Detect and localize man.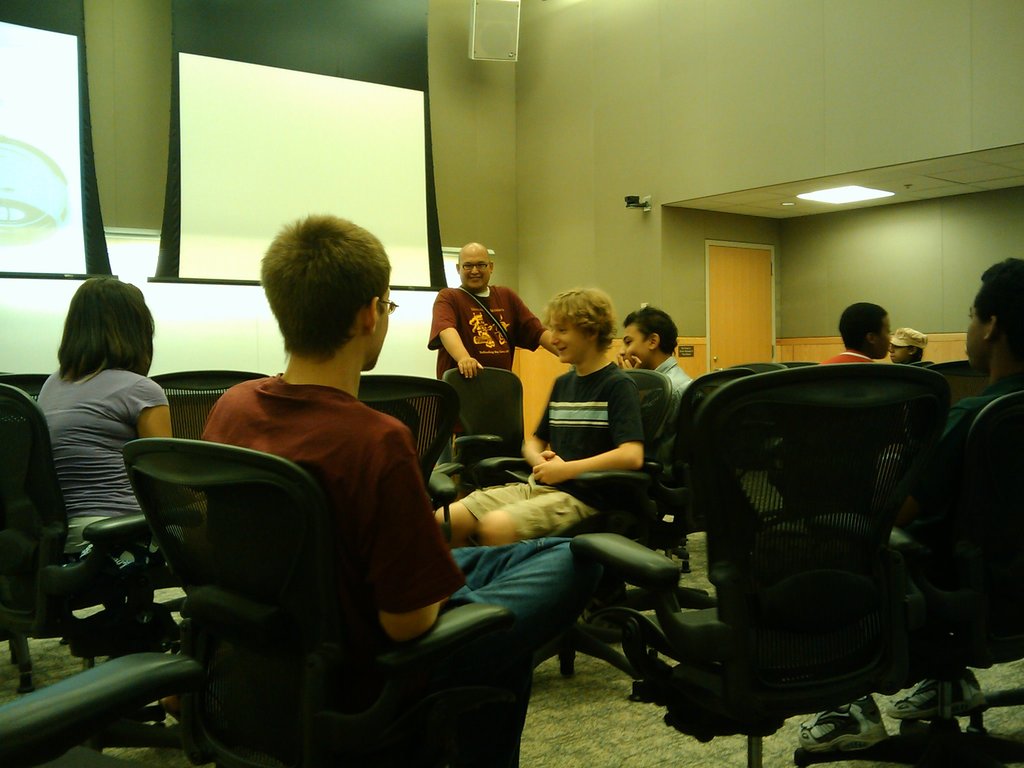
Localized at {"left": 198, "top": 213, "right": 596, "bottom": 651}.
